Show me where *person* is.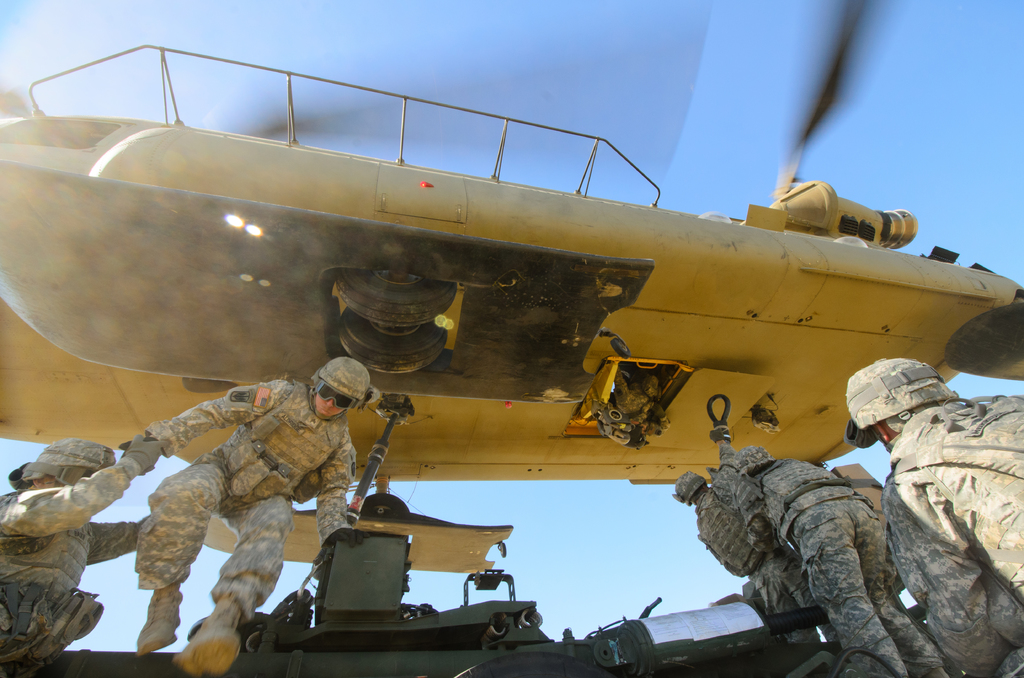
*person* is at rect(845, 358, 1023, 677).
